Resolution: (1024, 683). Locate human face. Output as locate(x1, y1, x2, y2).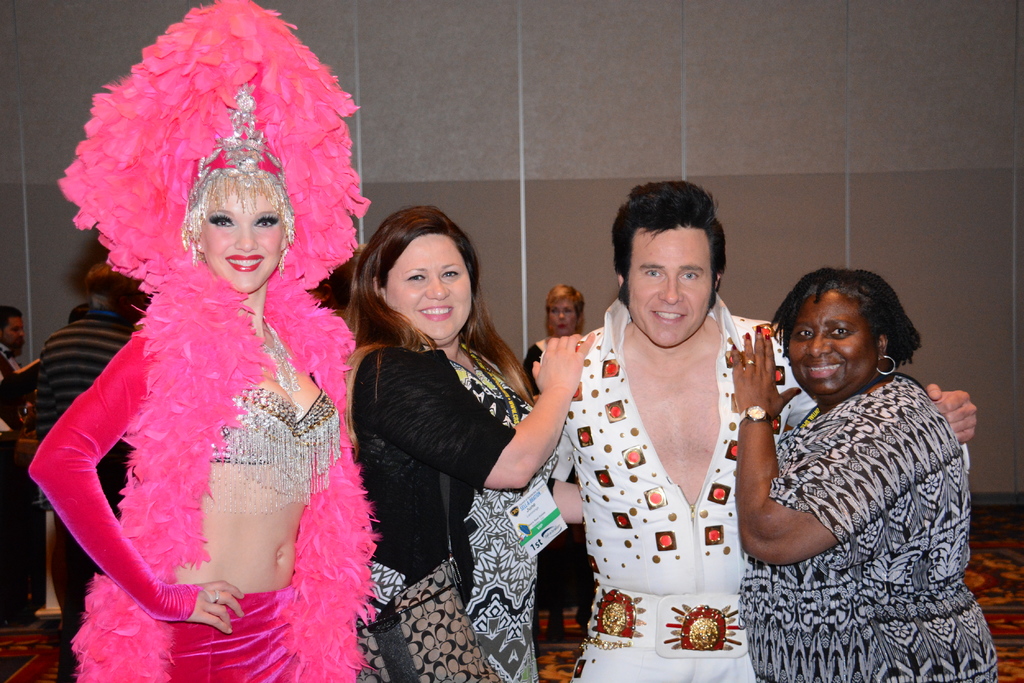
locate(202, 188, 286, 294).
